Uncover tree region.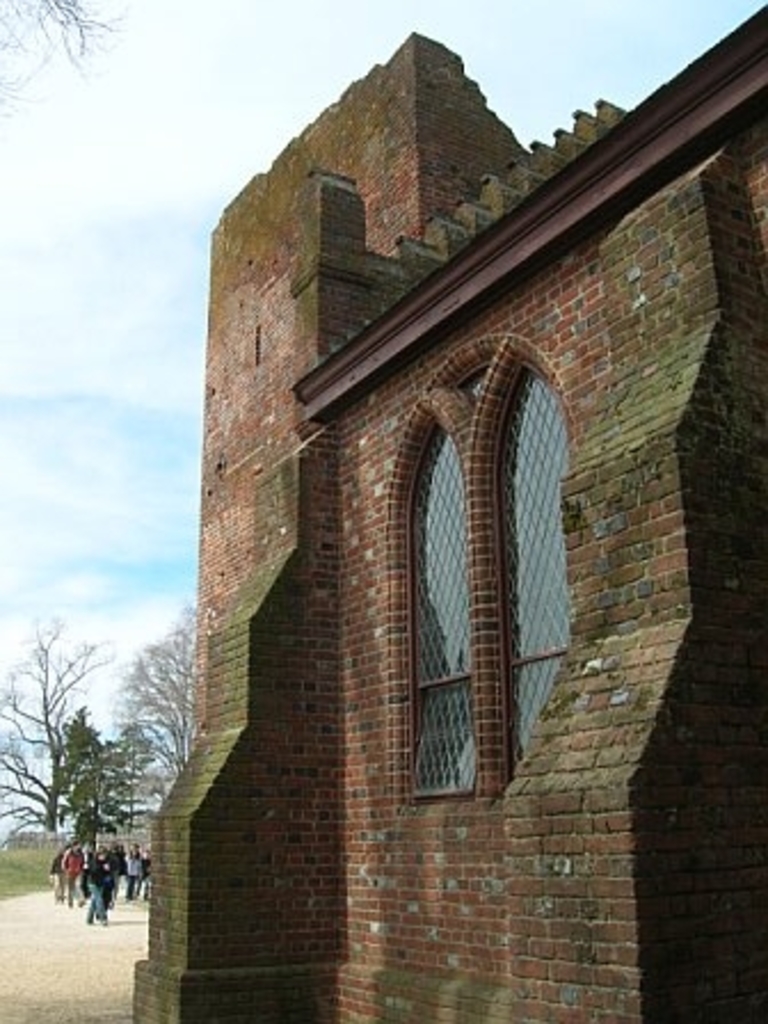
Uncovered: l=0, t=0, r=119, b=144.
